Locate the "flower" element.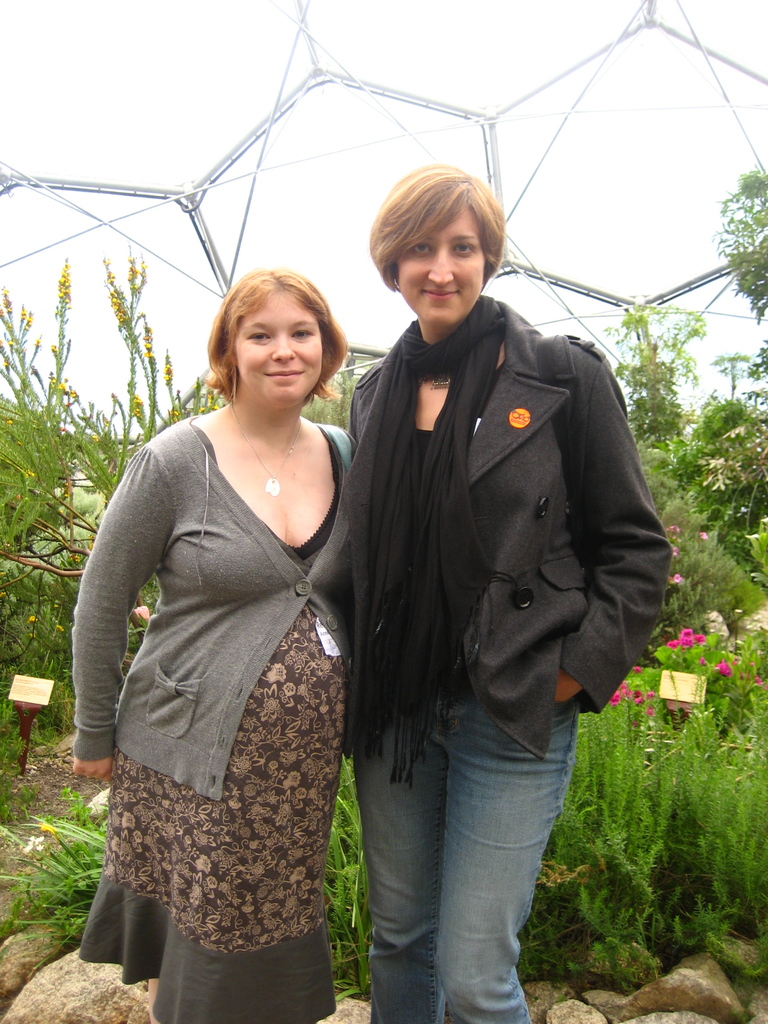
Element bbox: BBox(696, 657, 705, 671).
